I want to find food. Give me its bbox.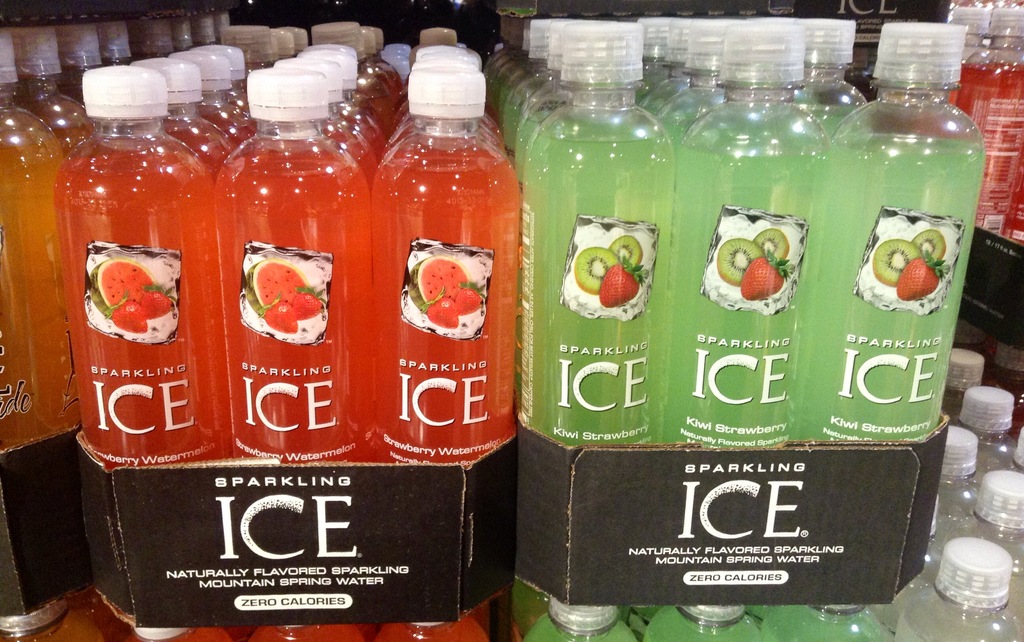
pyautogui.locateOnScreen(419, 287, 460, 332).
